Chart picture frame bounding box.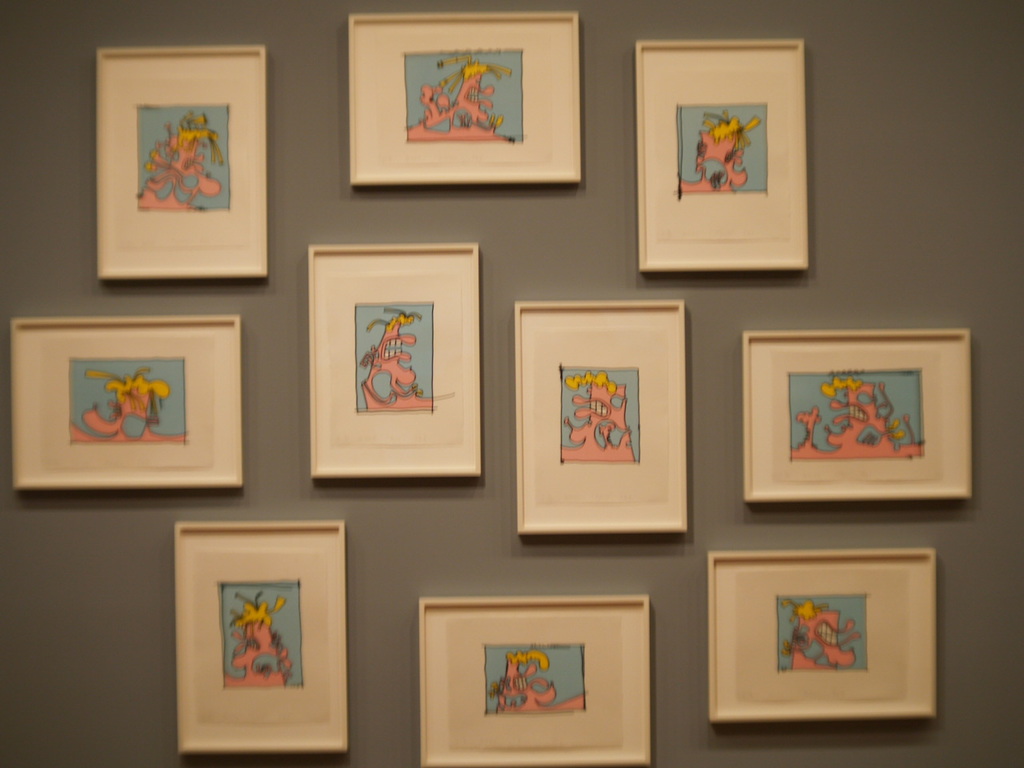
Charted: 706,550,938,722.
